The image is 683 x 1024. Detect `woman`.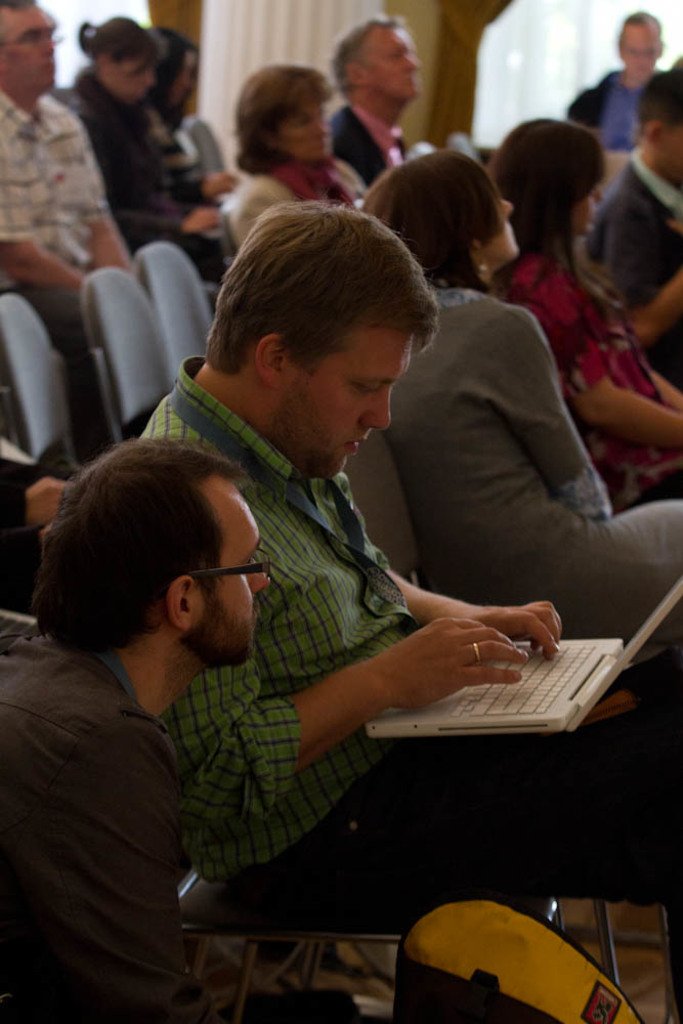
Detection: l=72, t=16, r=233, b=316.
